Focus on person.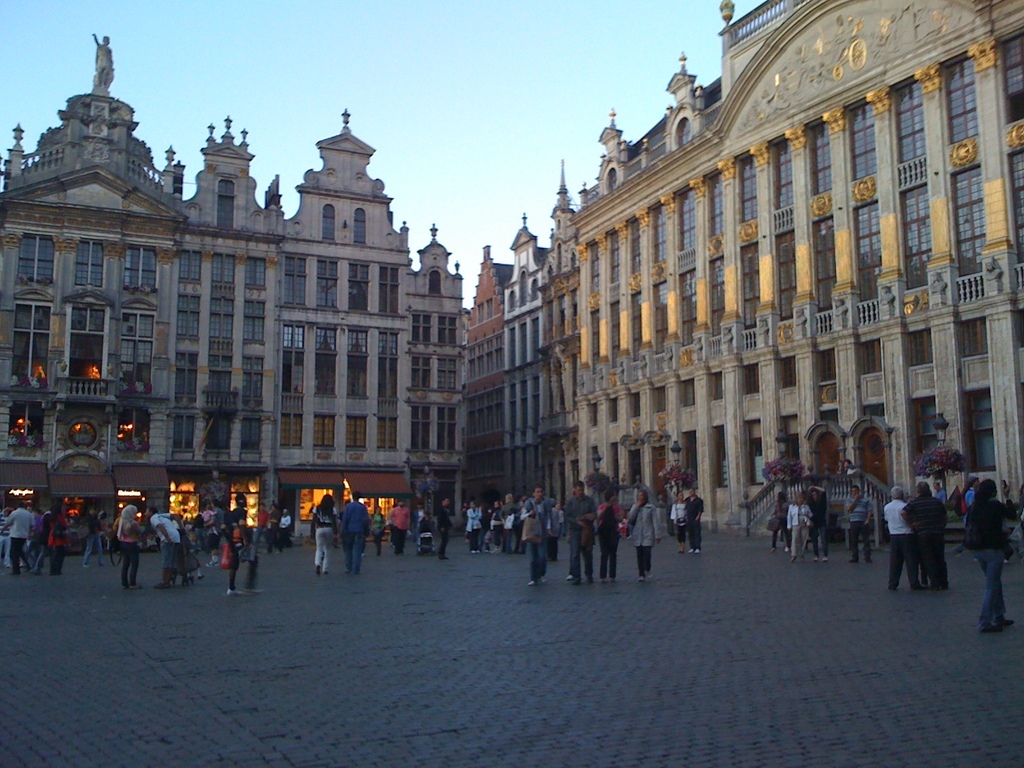
Focused at <box>306,492,342,573</box>.
